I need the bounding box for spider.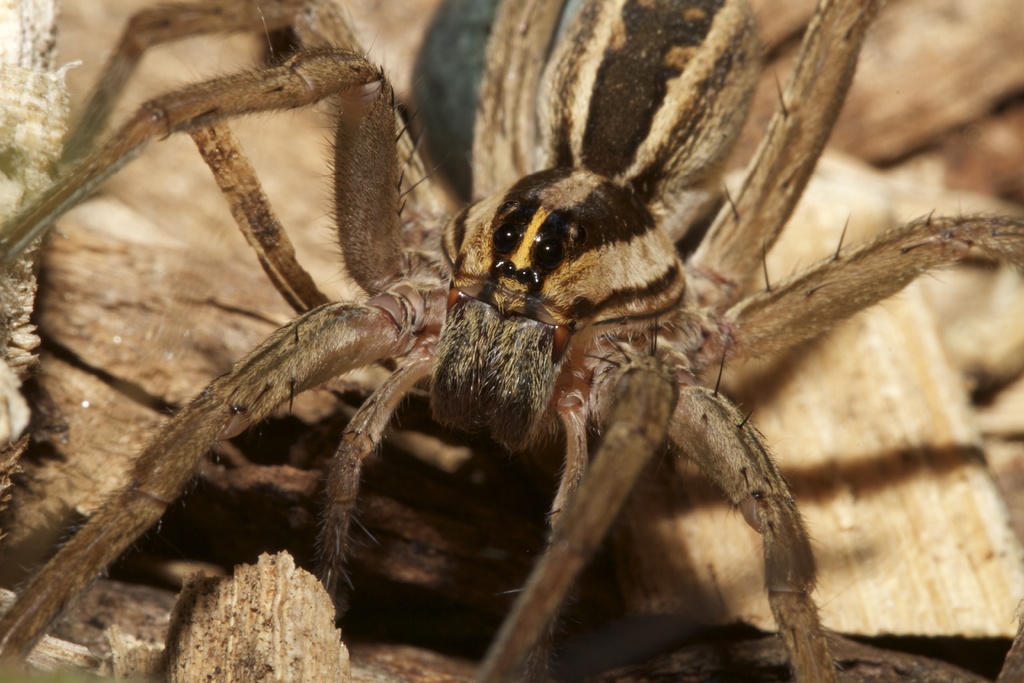
Here it is: rect(0, 0, 1023, 682).
